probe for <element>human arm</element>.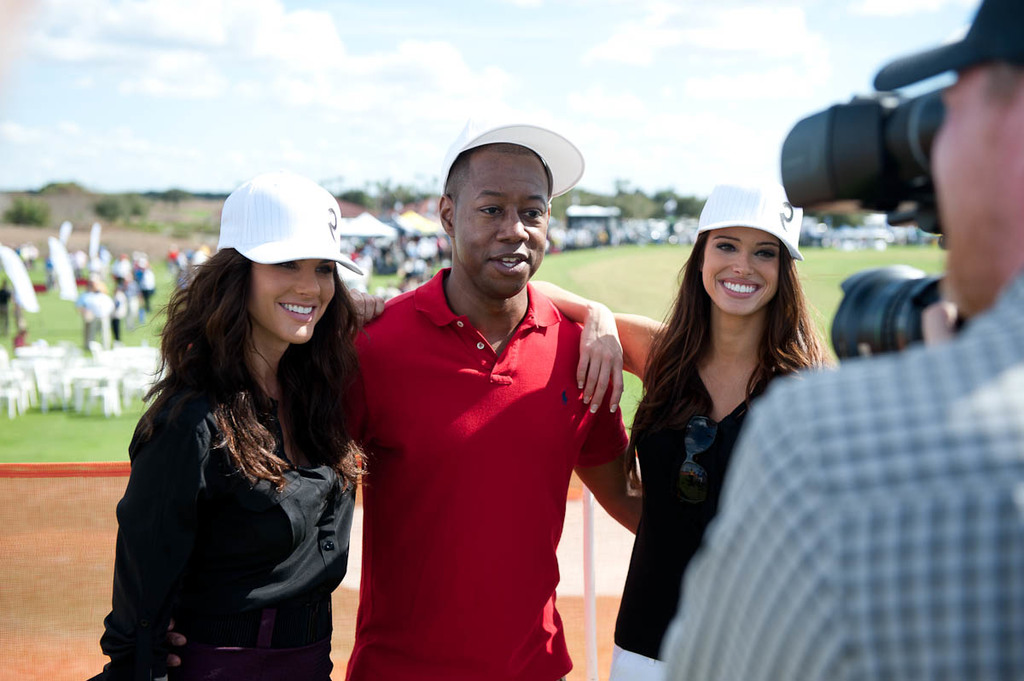
Probe result: box(663, 370, 911, 680).
